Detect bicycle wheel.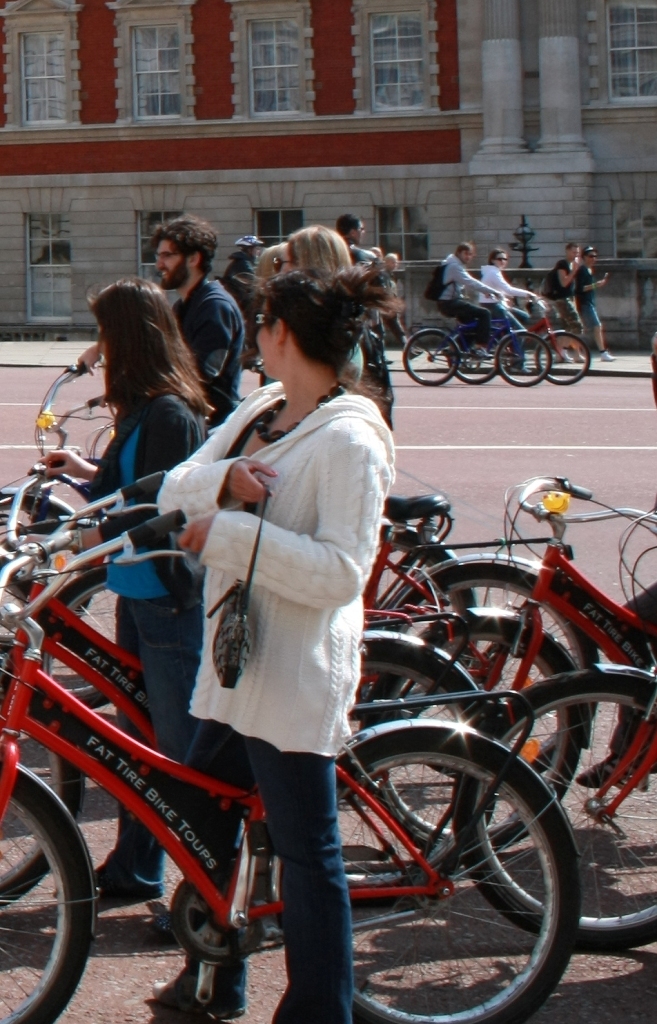
Detected at bbox=[494, 329, 552, 387].
